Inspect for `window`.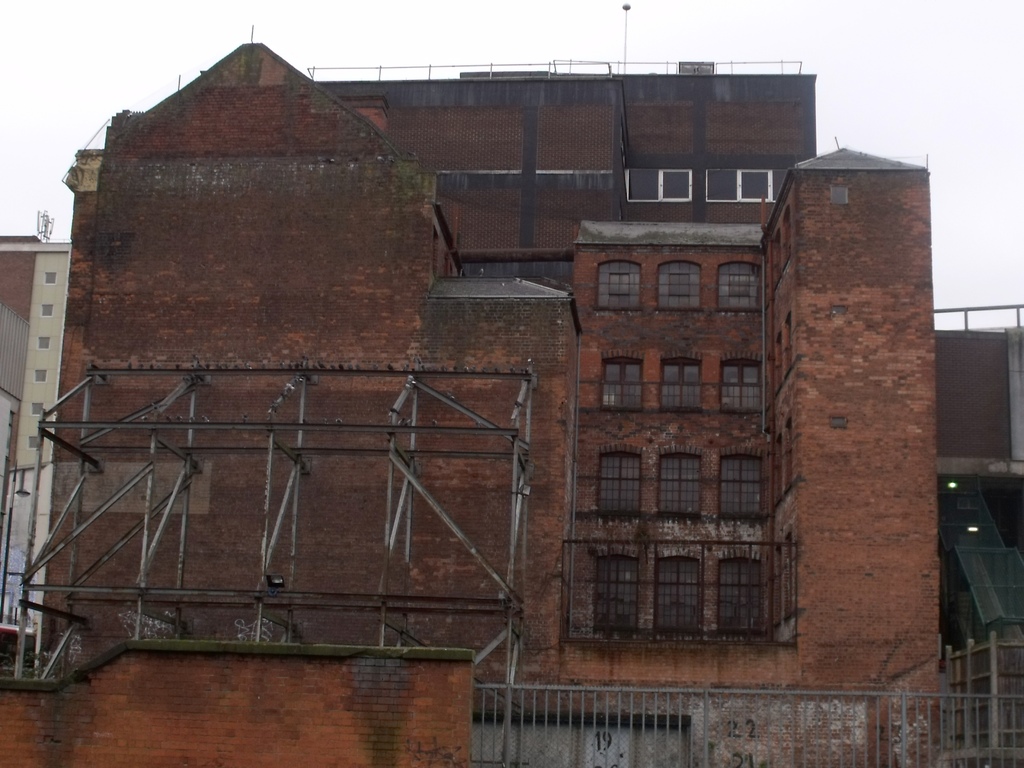
Inspection: [x1=724, y1=360, x2=767, y2=416].
